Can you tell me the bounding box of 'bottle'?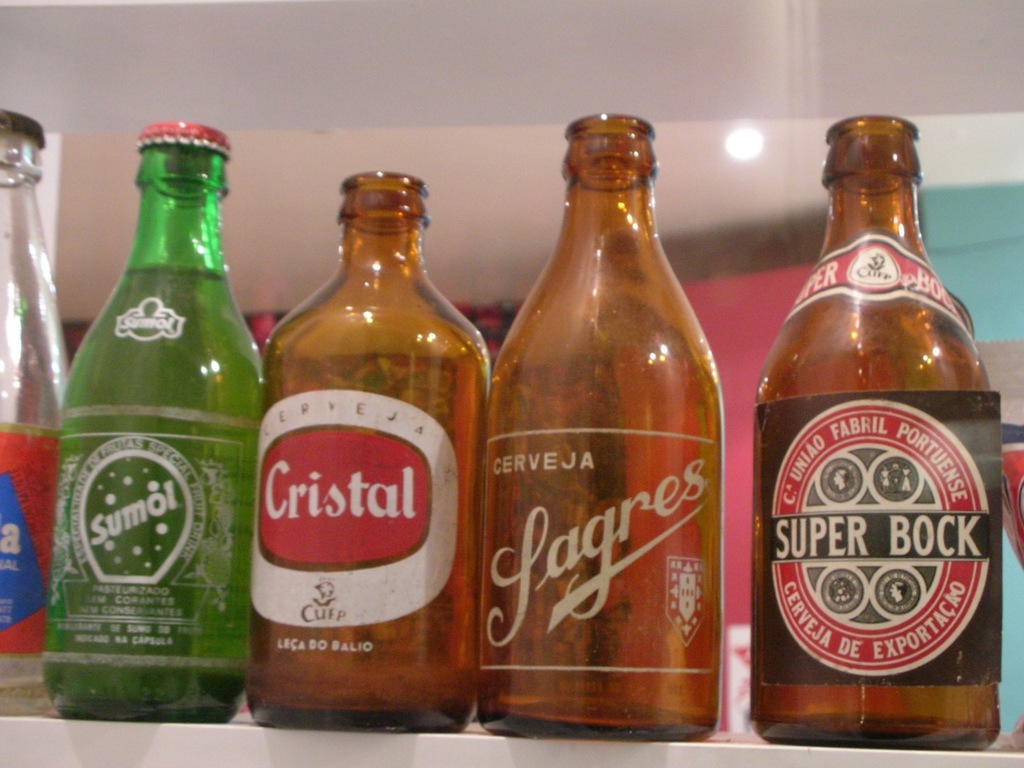
pyautogui.locateOnScreen(0, 94, 66, 738).
